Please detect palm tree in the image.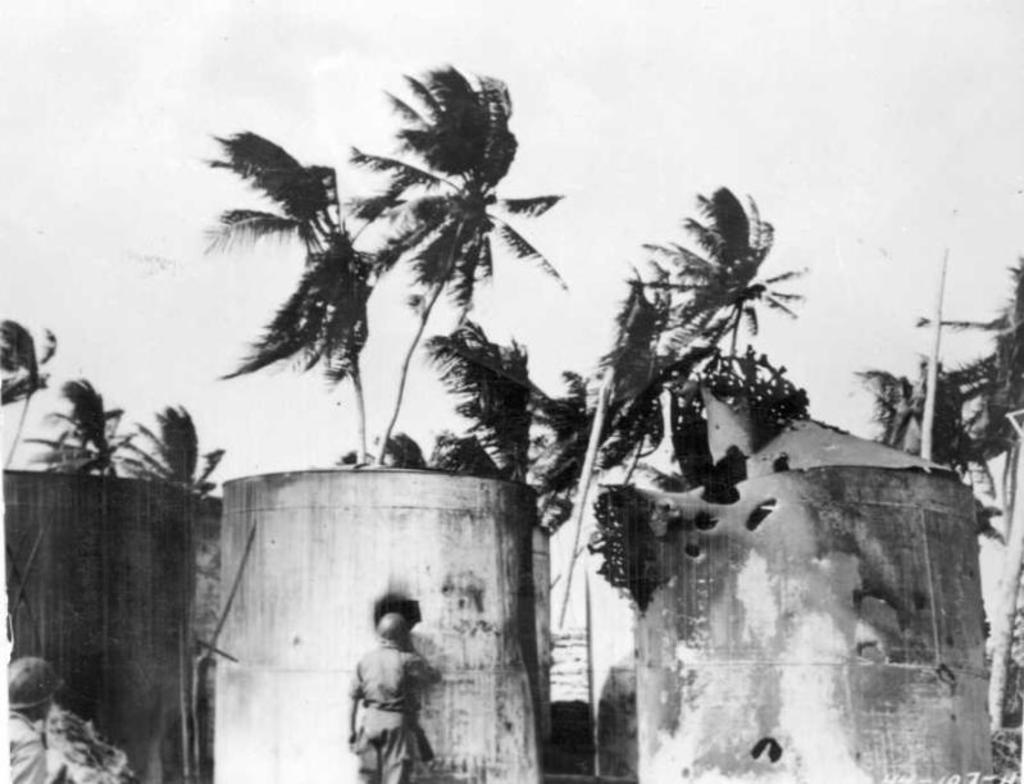
<region>209, 122, 388, 474</region>.
